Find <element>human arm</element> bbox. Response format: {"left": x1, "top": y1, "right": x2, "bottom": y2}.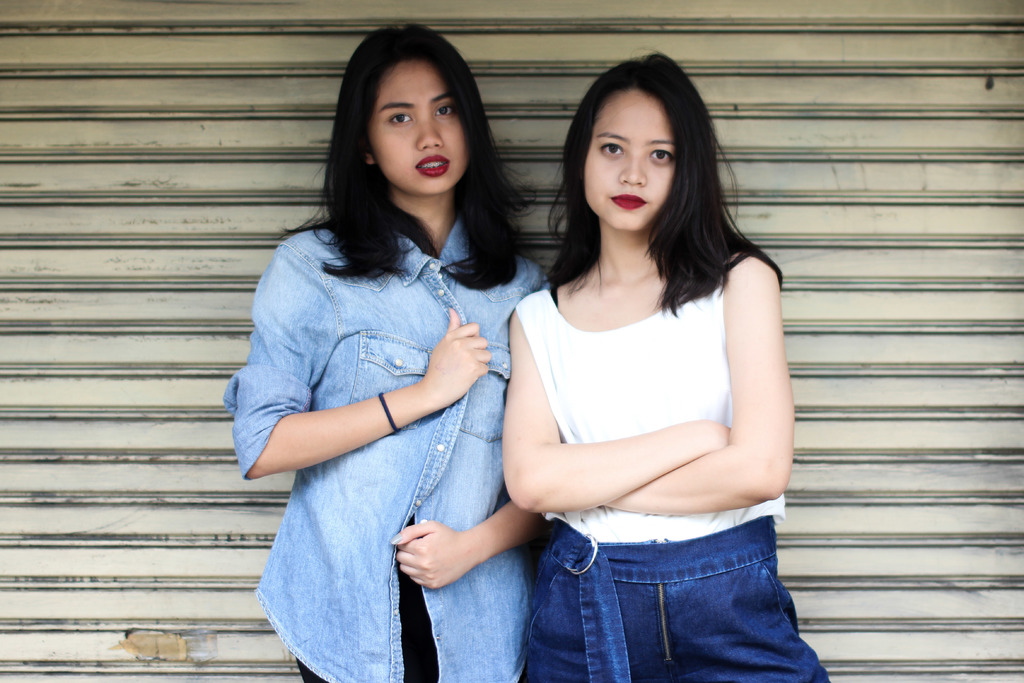
{"left": 385, "top": 496, "right": 545, "bottom": 589}.
